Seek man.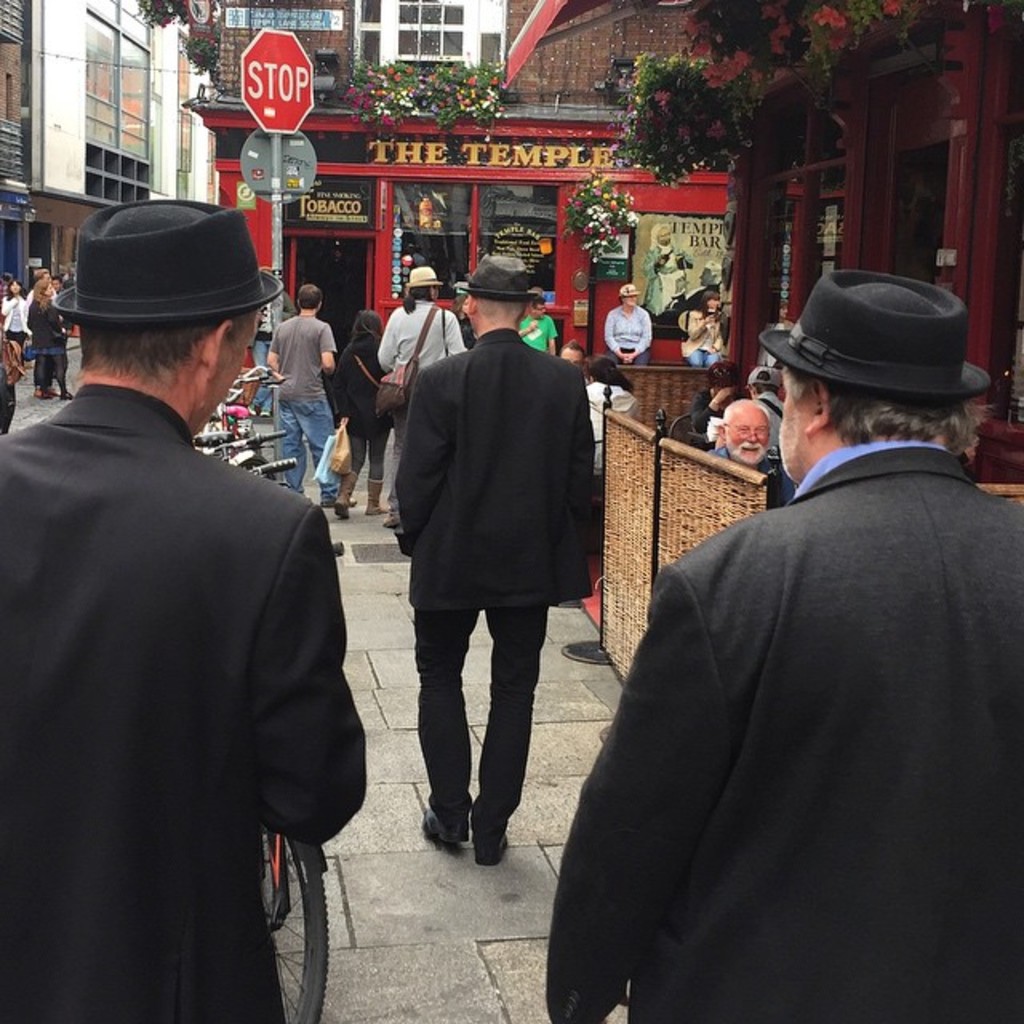
277:272:354:475.
